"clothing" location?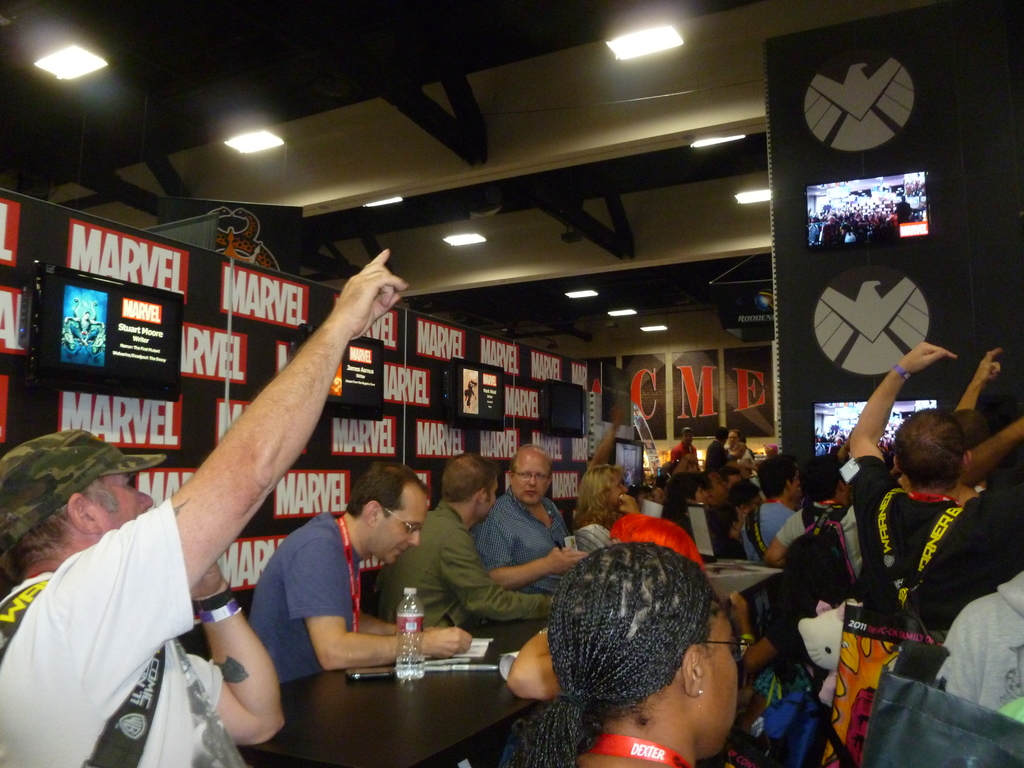
rect(950, 577, 1023, 714)
